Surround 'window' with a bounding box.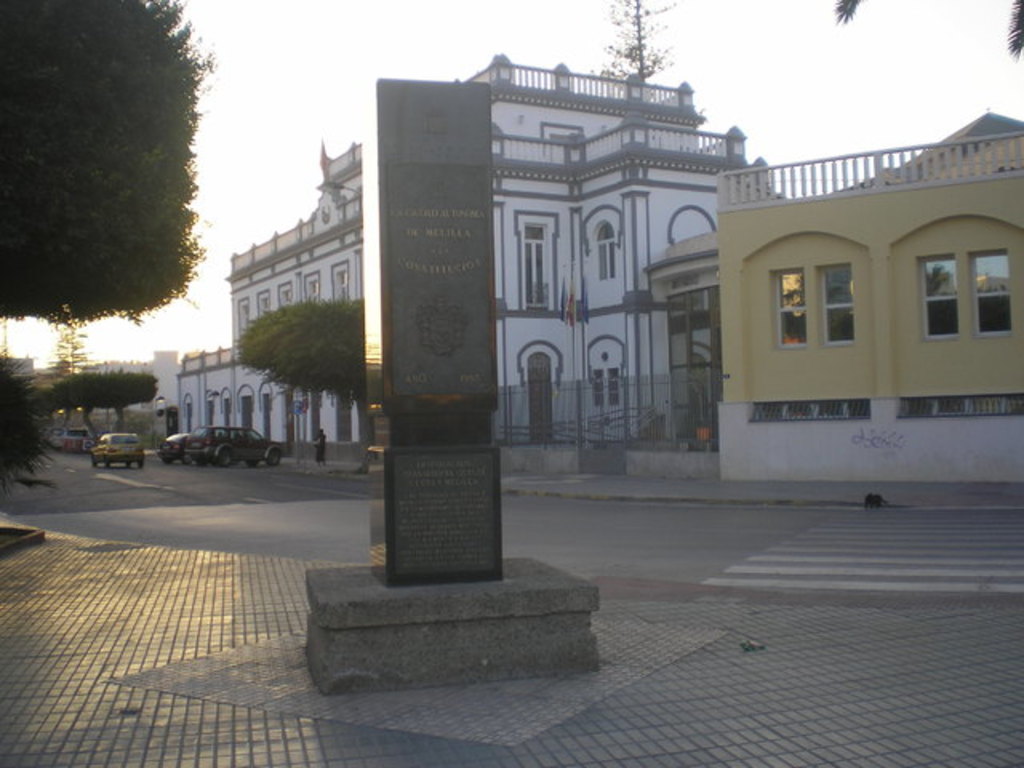
BBox(309, 278, 325, 312).
